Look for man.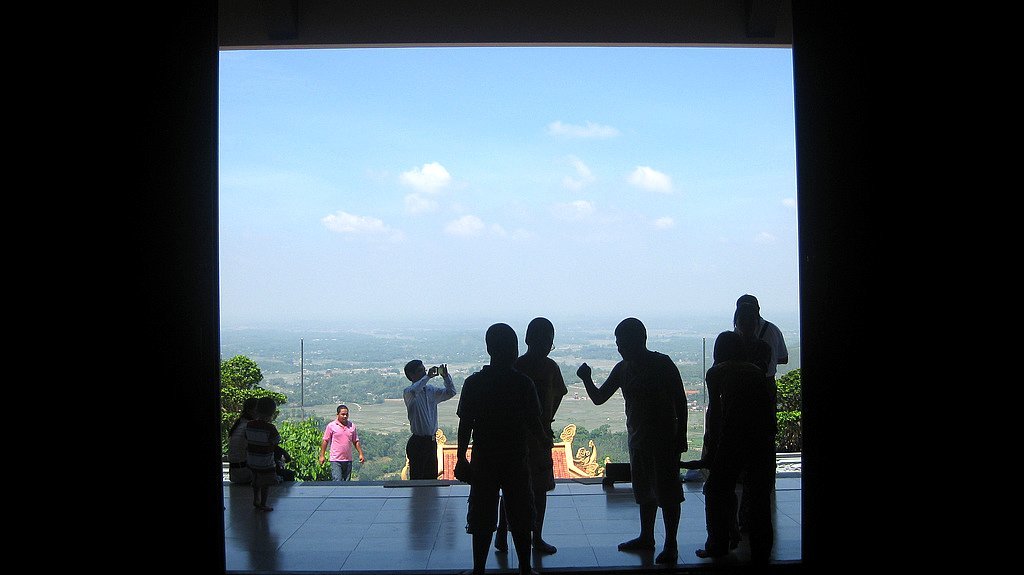
Found: 313,405,367,480.
